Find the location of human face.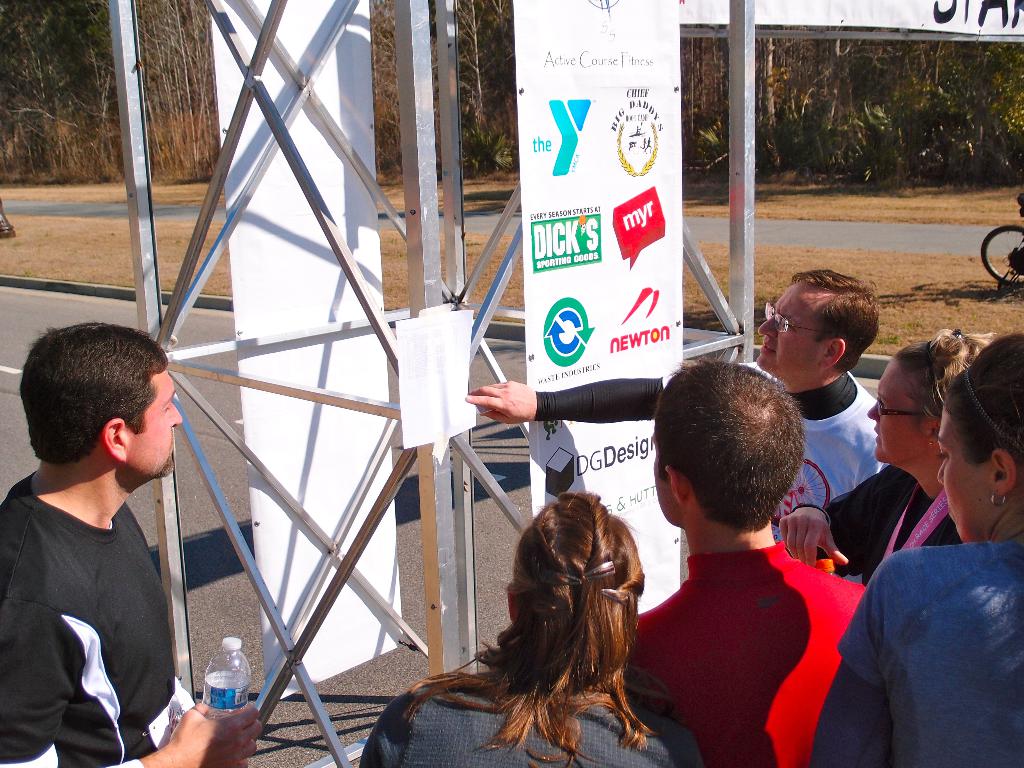
Location: select_region(753, 278, 824, 374).
